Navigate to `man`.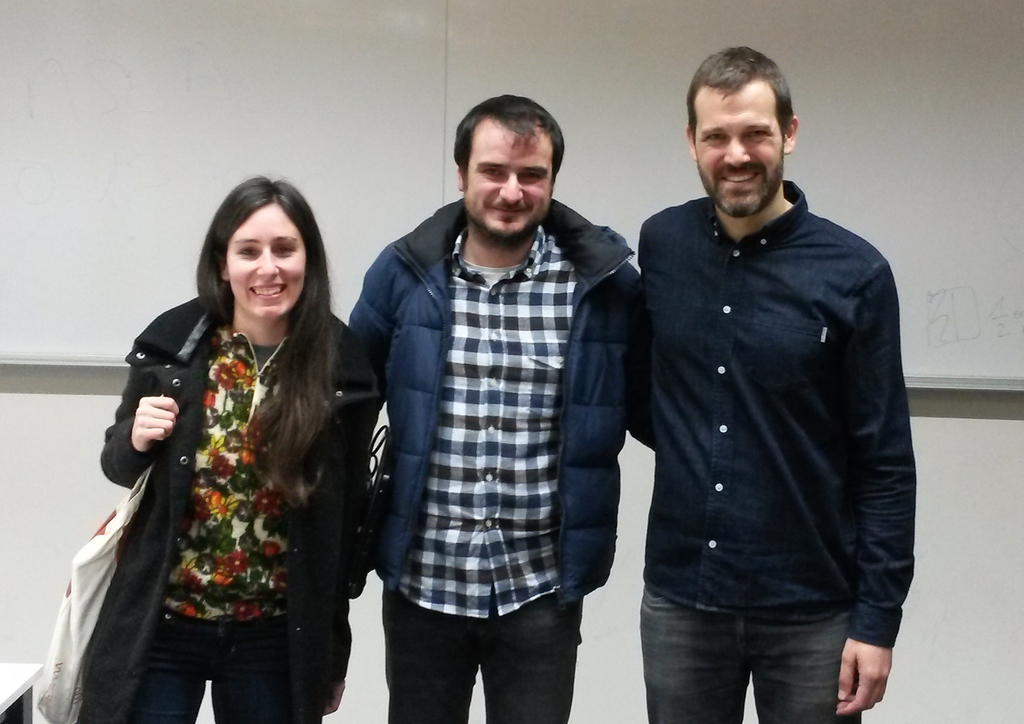
Navigation target: 337/89/637/723.
